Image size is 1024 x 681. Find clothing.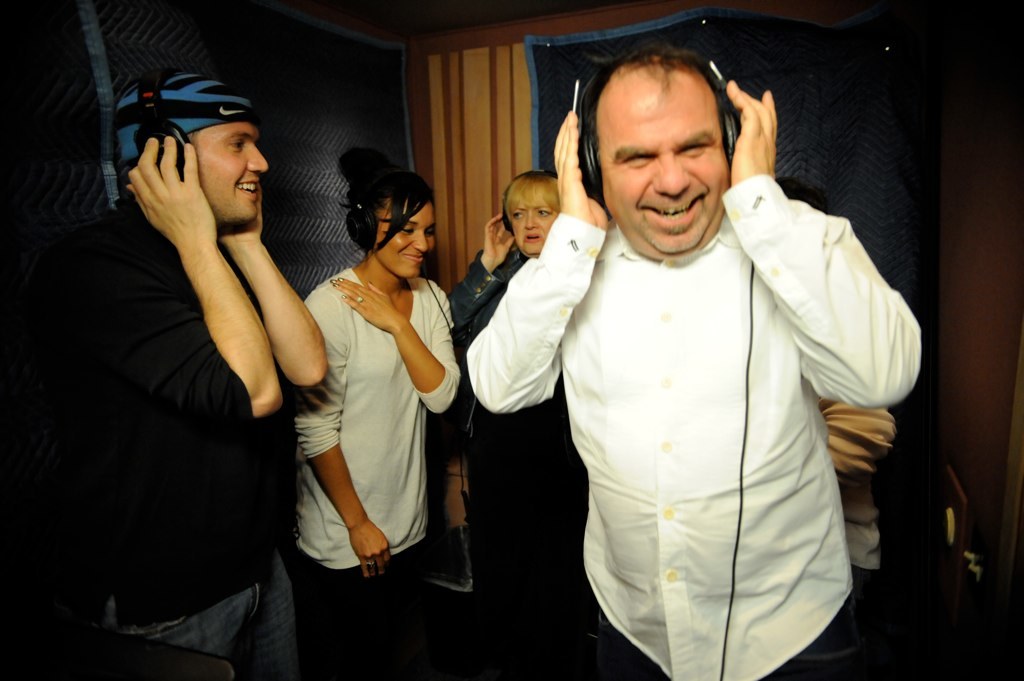
detection(18, 188, 283, 663).
